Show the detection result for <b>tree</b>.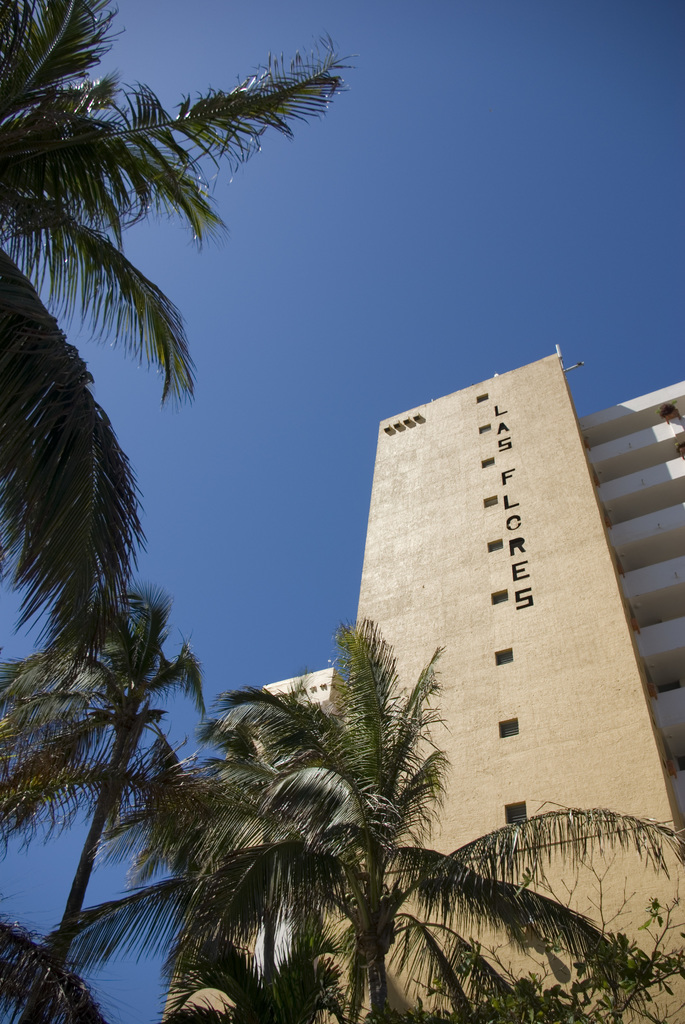
0,614,684,1023.
